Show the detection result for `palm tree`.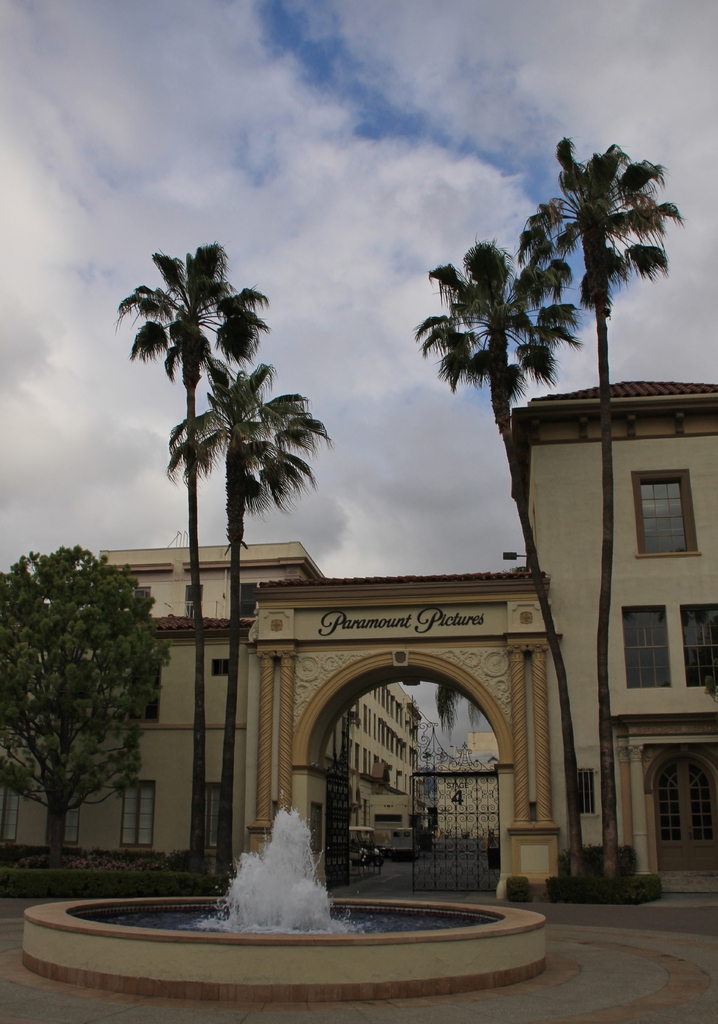
<region>191, 383, 286, 844</region>.
